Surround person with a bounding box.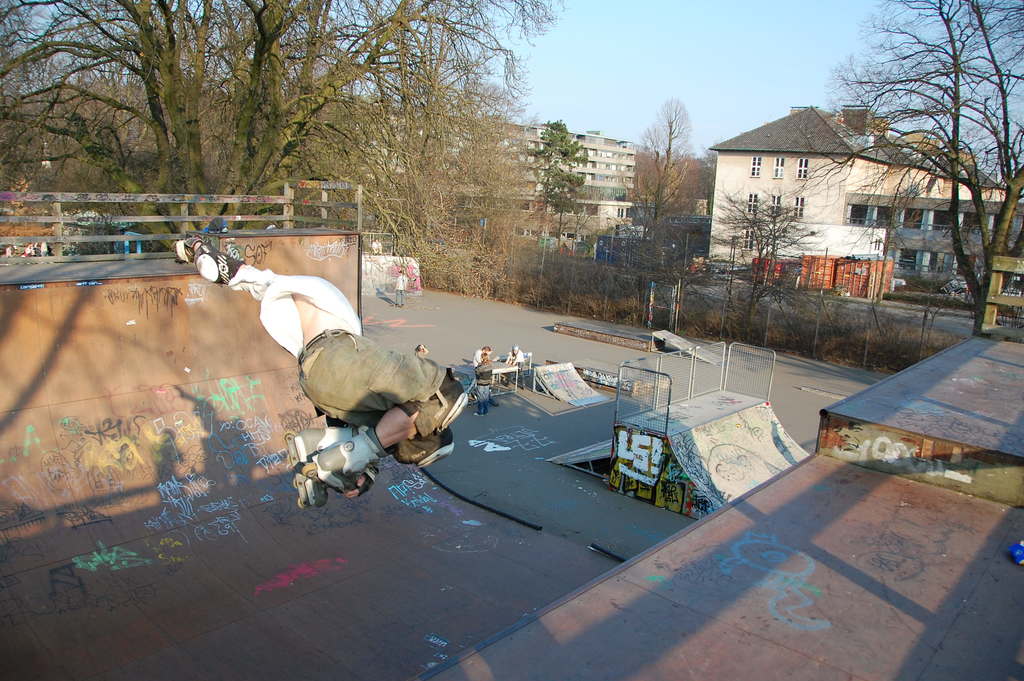
l=370, t=236, r=385, b=255.
